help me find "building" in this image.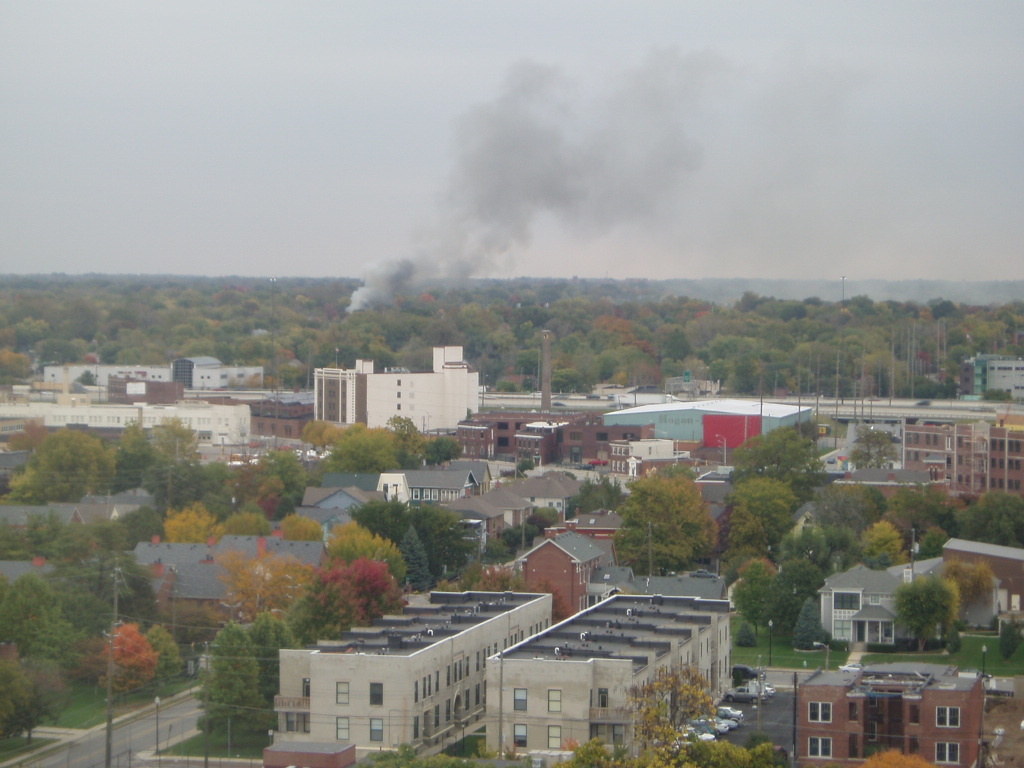
Found it: bbox(818, 559, 911, 648).
